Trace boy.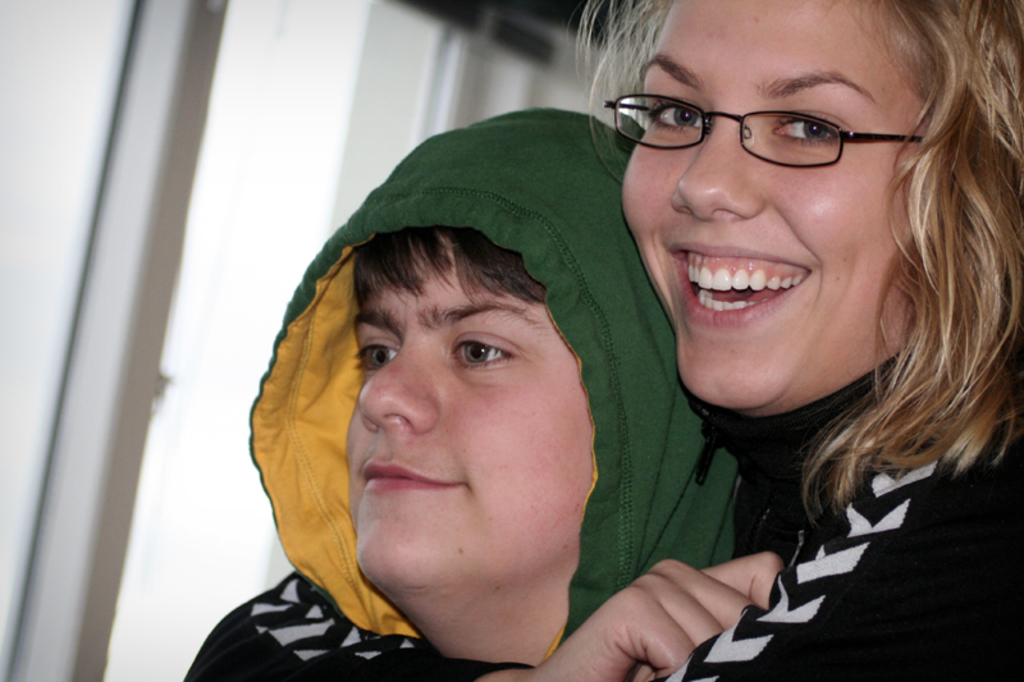
Traced to 191 102 785 681.
